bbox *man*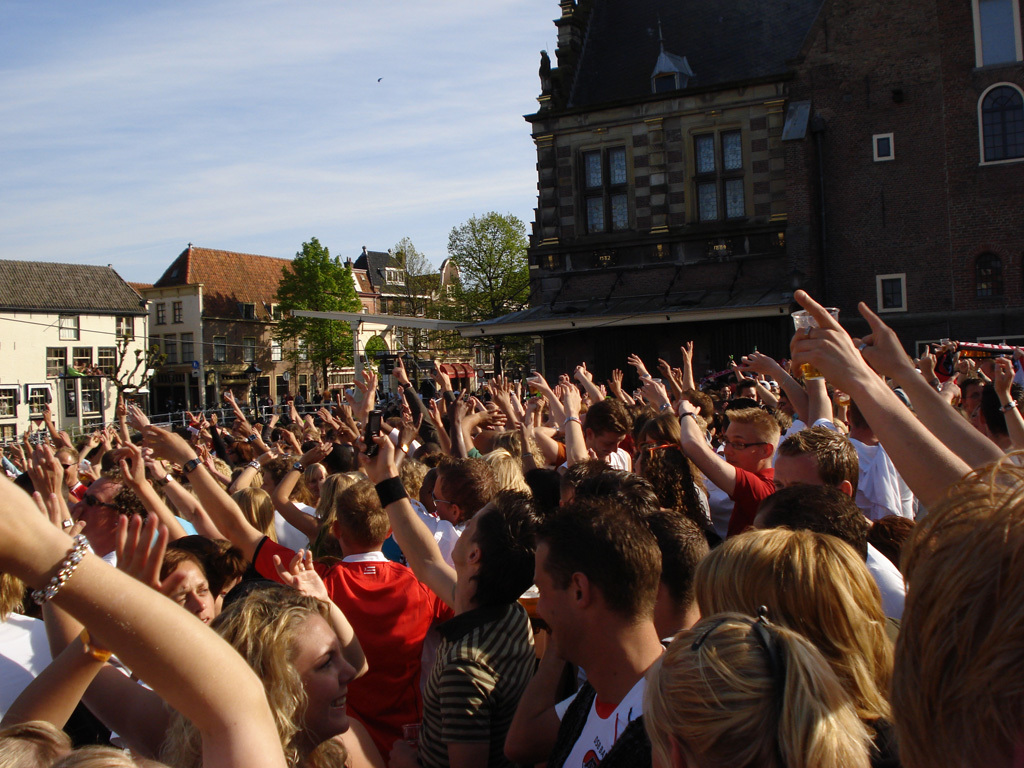
(left=341, top=373, right=496, bottom=567)
